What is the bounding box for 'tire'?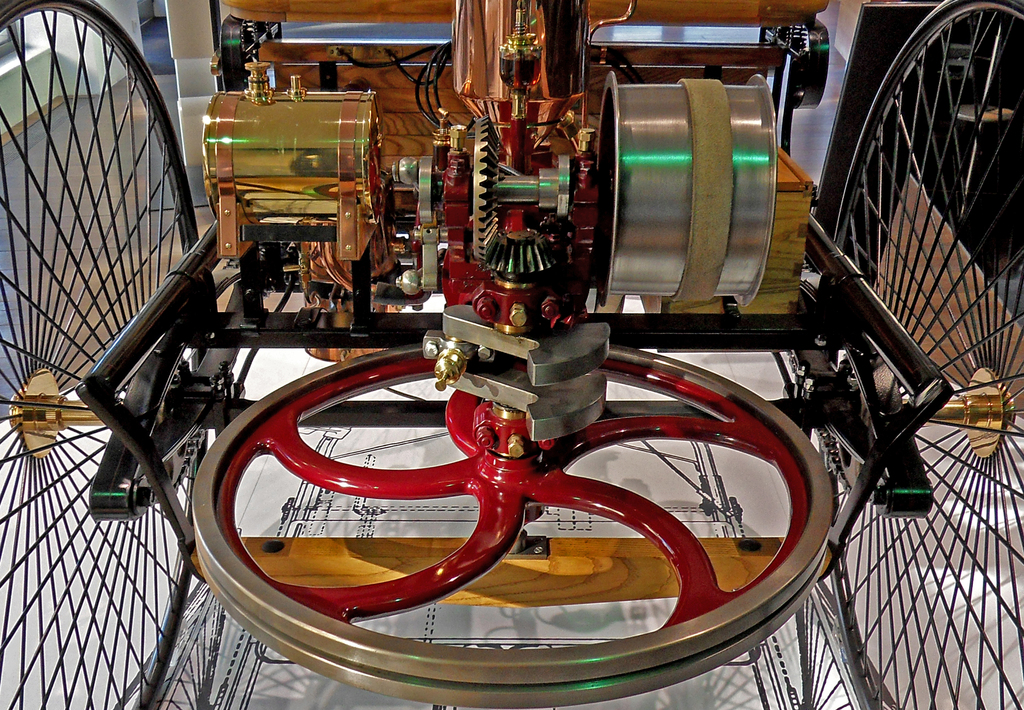
(x1=820, y1=0, x2=1023, y2=709).
